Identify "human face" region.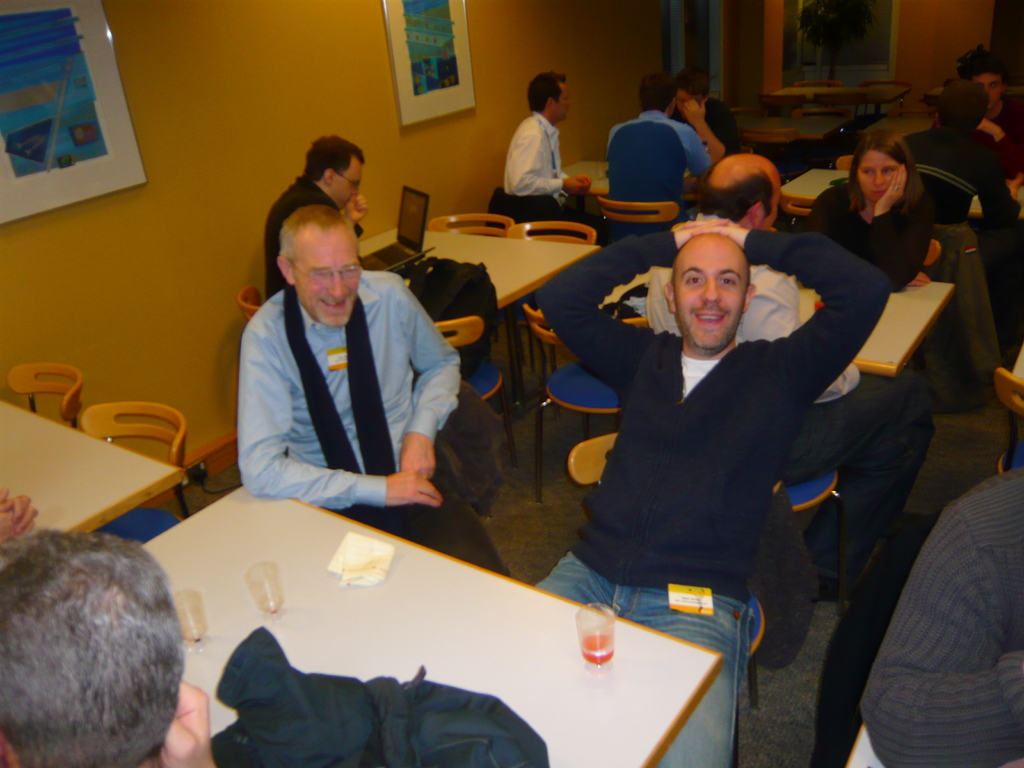
Region: l=291, t=224, r=360, b=327.
